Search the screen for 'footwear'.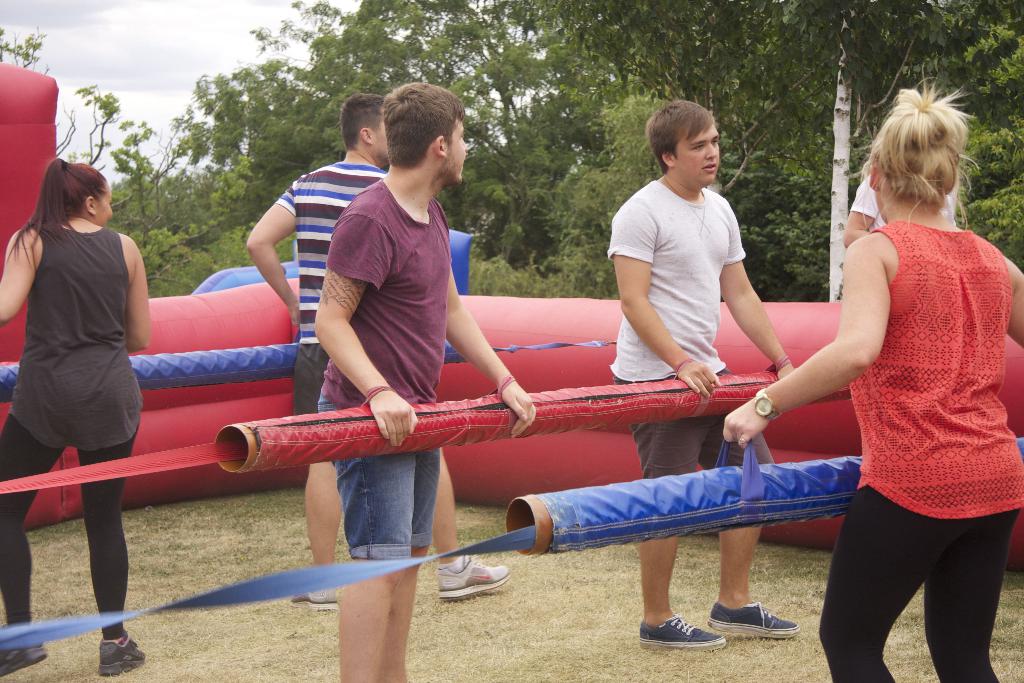
Found at (left=97, top=641, right=145, bottom=675).
